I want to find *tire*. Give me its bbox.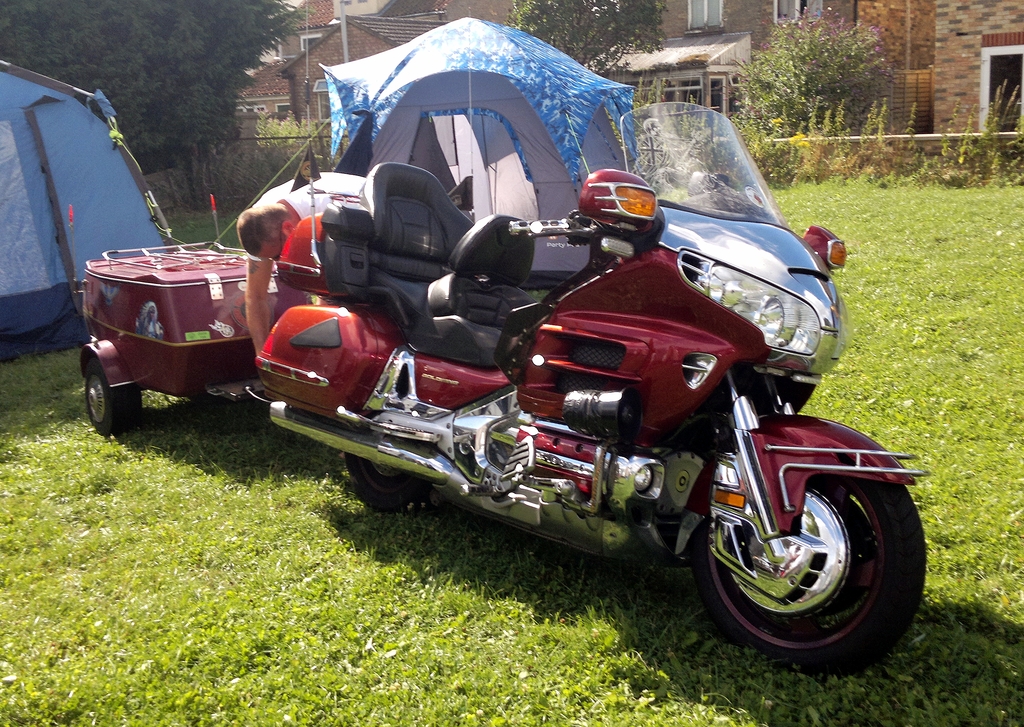
(703, 450, 911, 668).
